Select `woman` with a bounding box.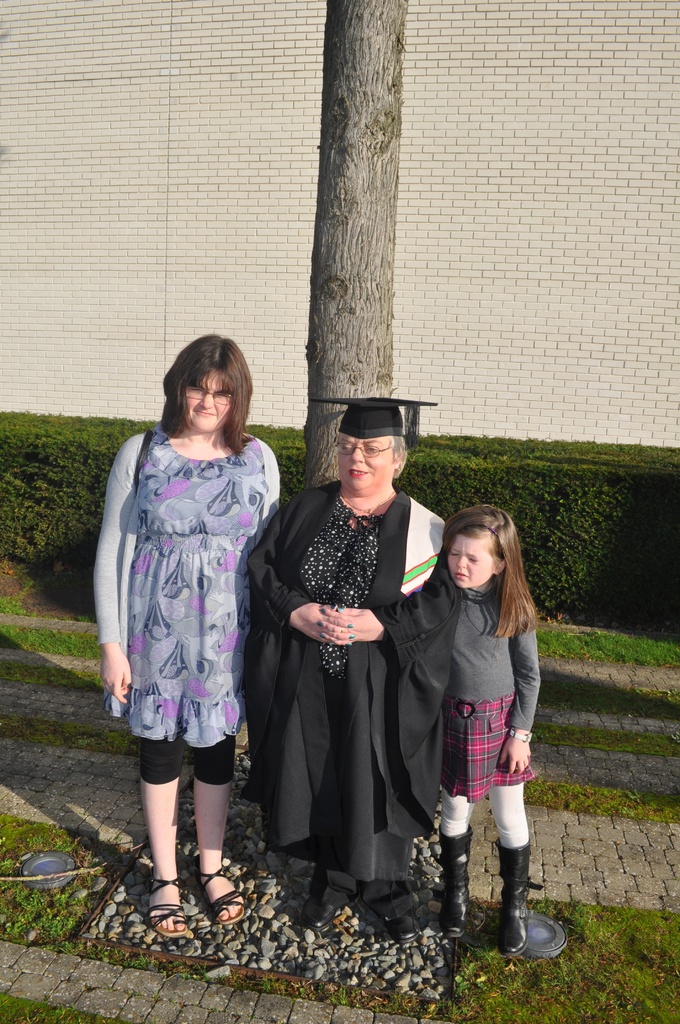
{"x1": 93, "y1": 335, "x2": 287, "y2": 943}.
